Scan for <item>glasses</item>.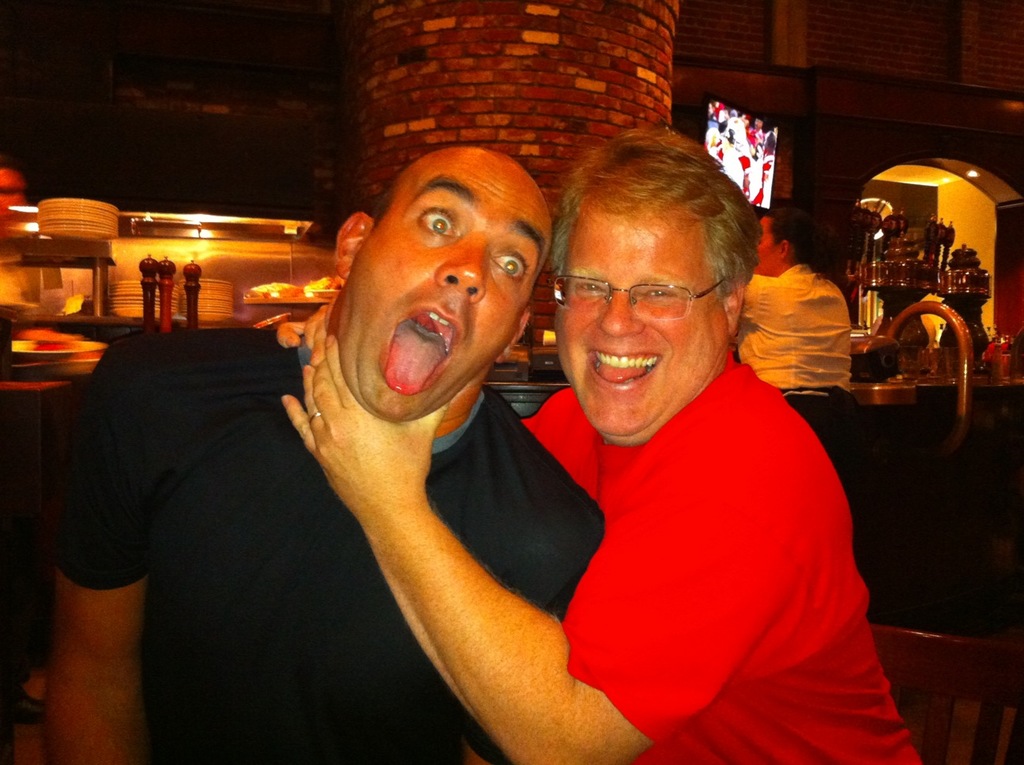
Scan result: BBox(564, 266, 741, 318).
